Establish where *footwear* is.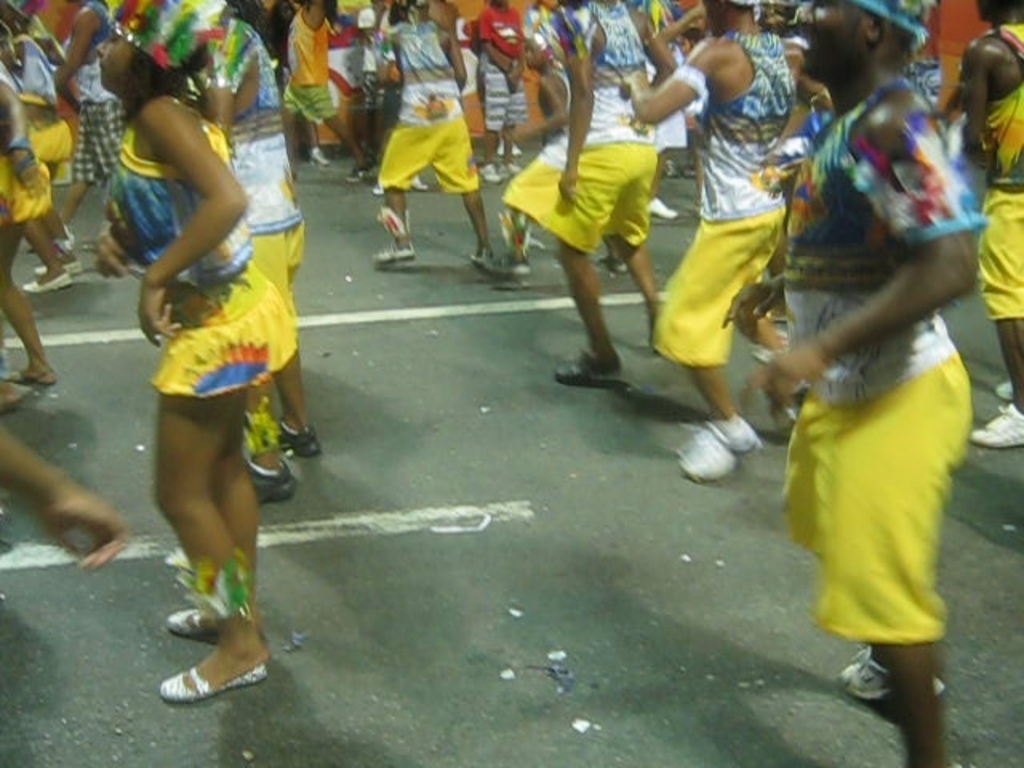
Established at (left=840, top=645, right=950, bottom=706).
